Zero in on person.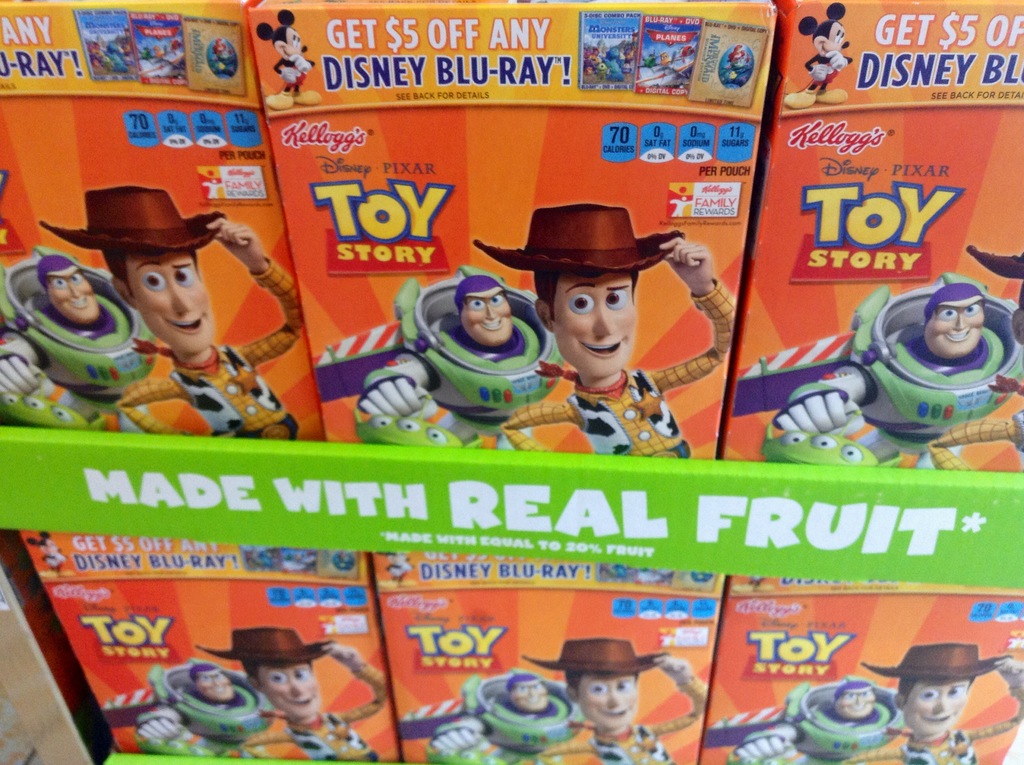
Zeroed in: box=[764, 287, 1014, 460].
